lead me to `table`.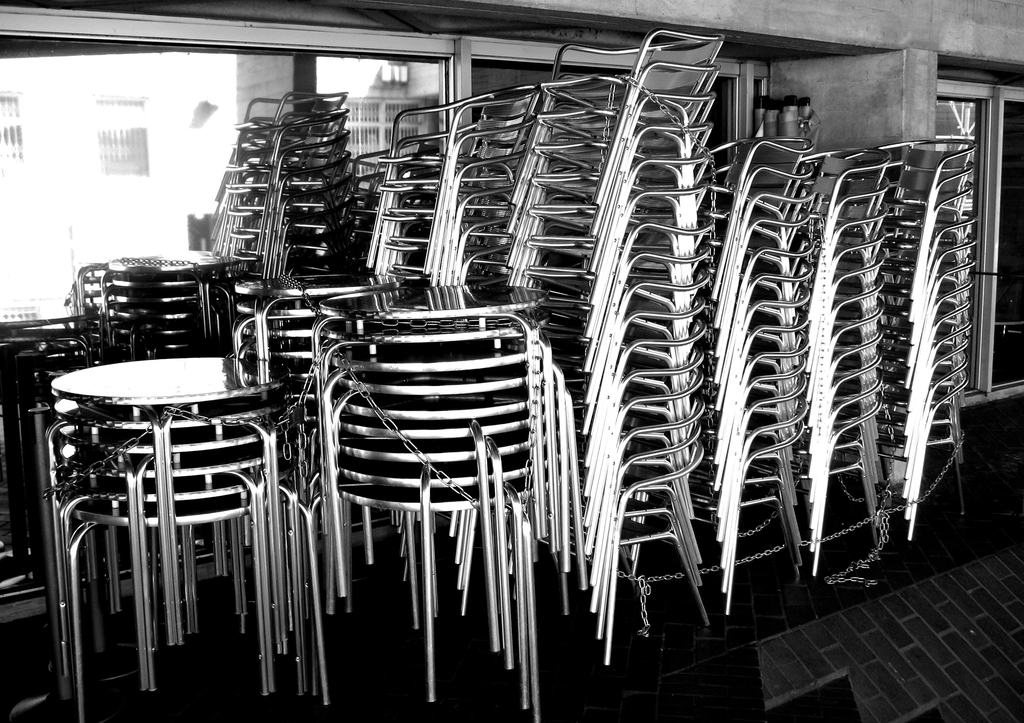
Lead to BBox(11, 307, 301, 703).
